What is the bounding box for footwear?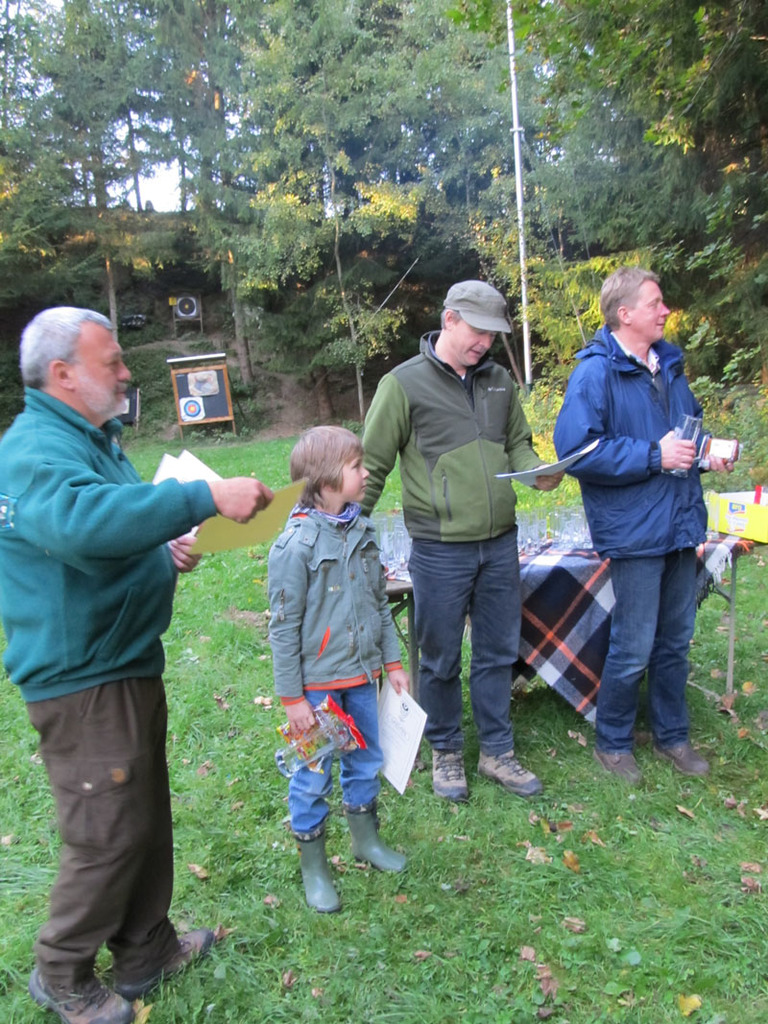
box=[424, 752, 478, 797].
